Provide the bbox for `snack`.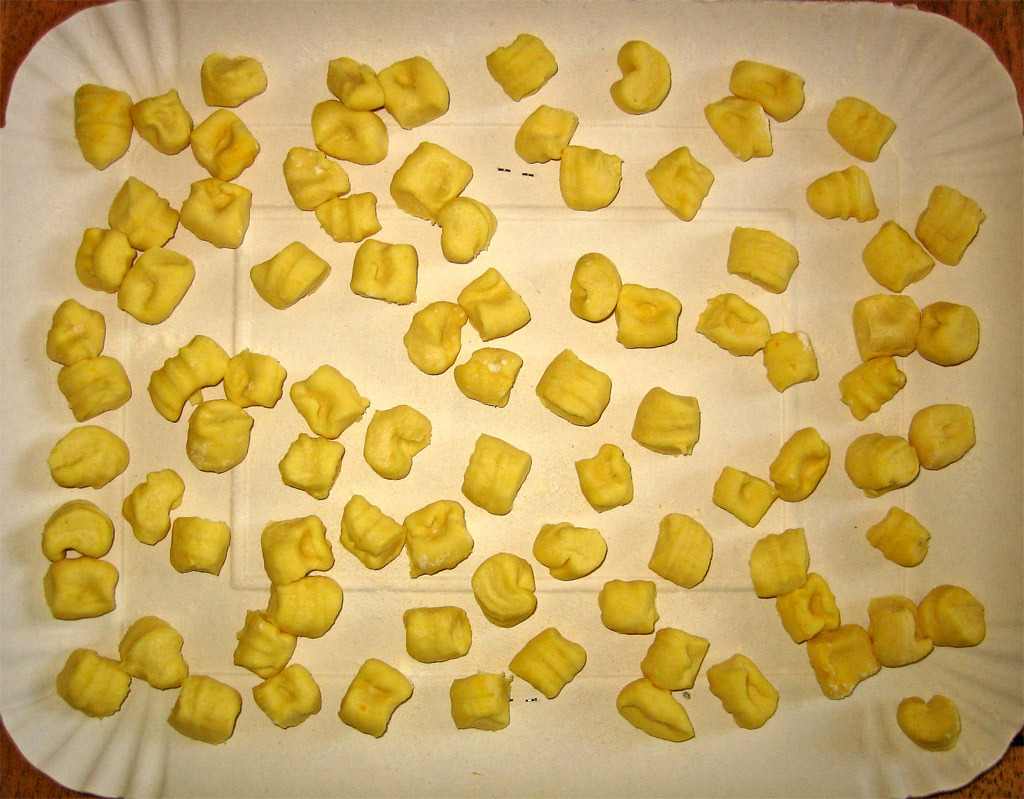
x1=453, y1=345, x2=521, y2=408.
